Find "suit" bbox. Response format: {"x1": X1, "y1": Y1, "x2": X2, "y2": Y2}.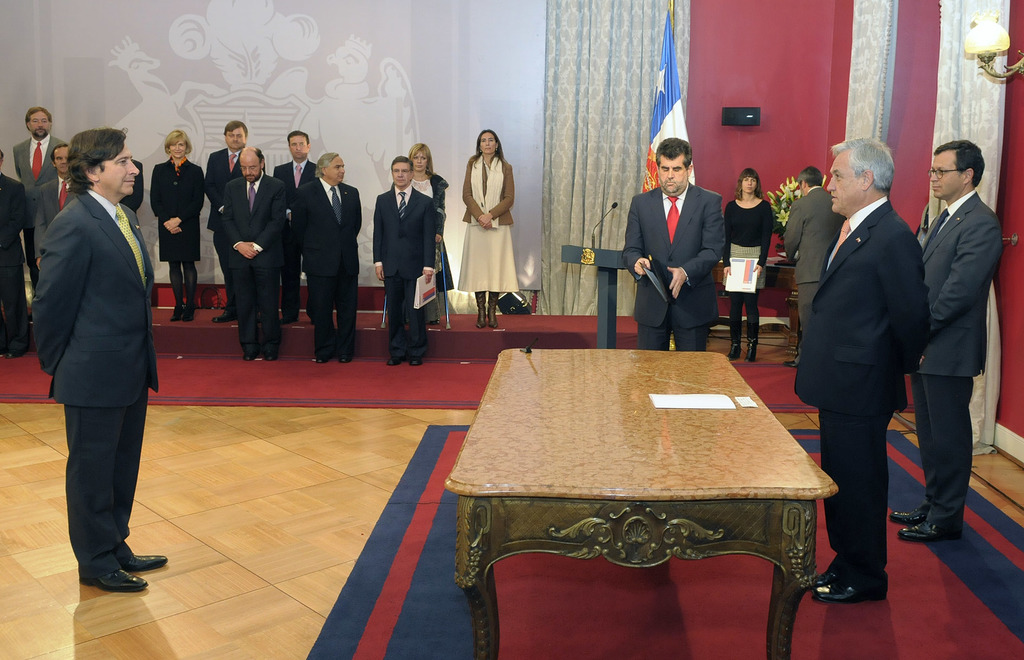
{"x1": 202, "y1": 146, "x2": 249, "y2": 312}.
